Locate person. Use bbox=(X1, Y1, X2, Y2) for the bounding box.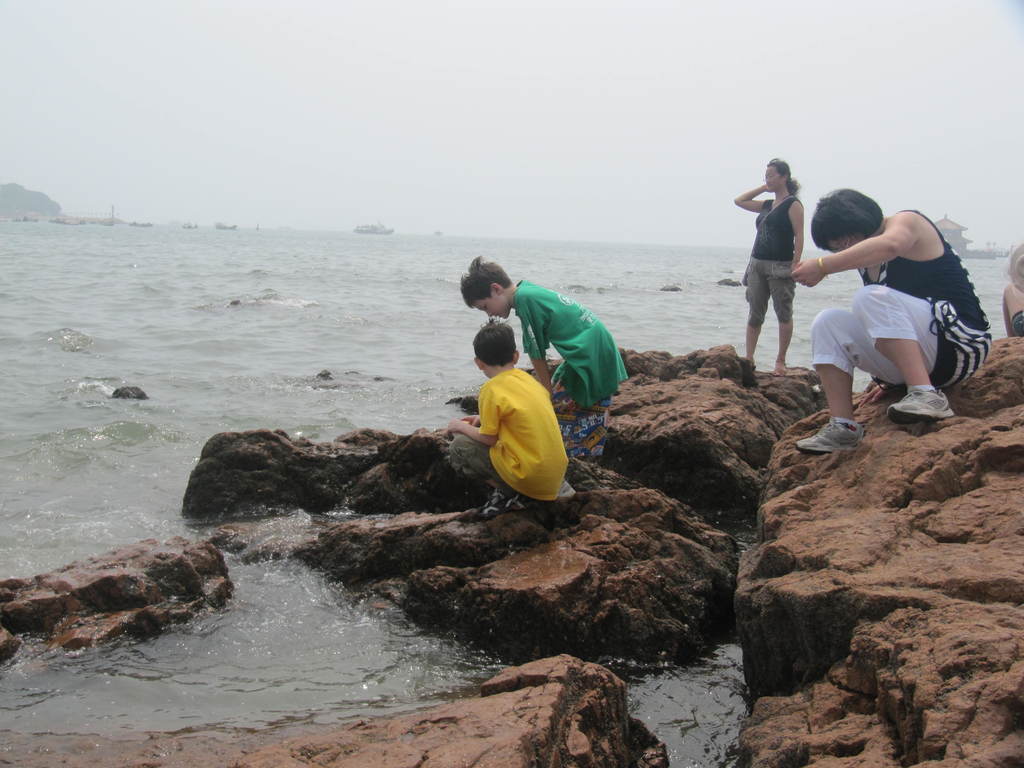
bbox=(732, 159, 804, 372).
